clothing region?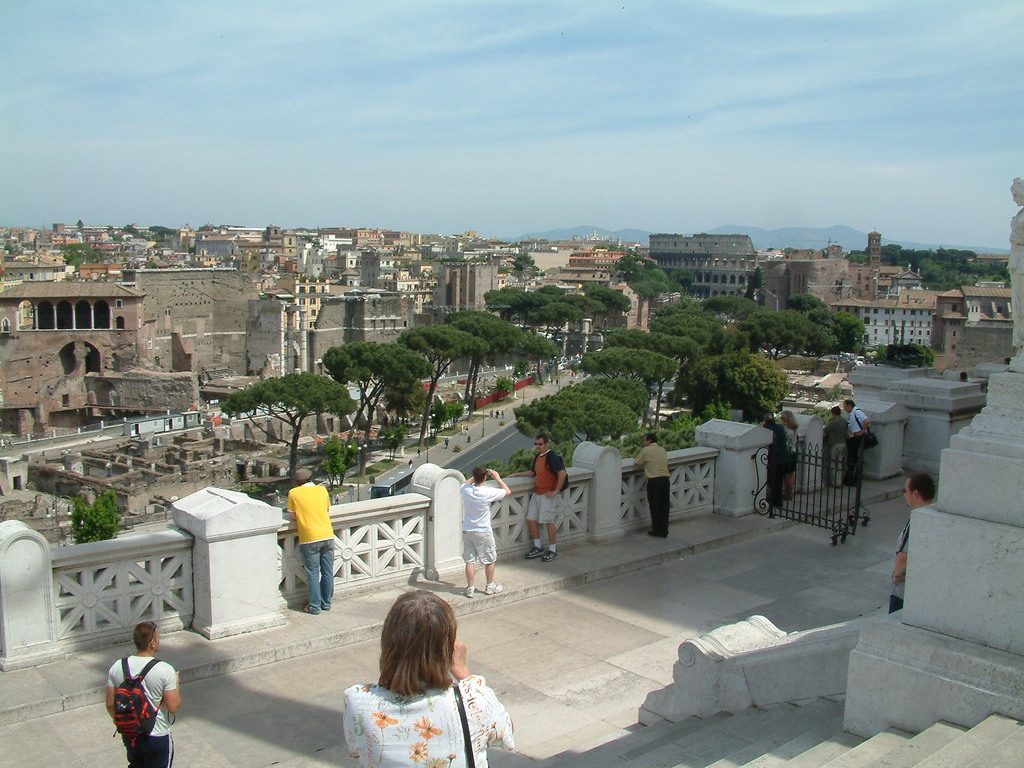
rect(640, 442, 678, 532)
